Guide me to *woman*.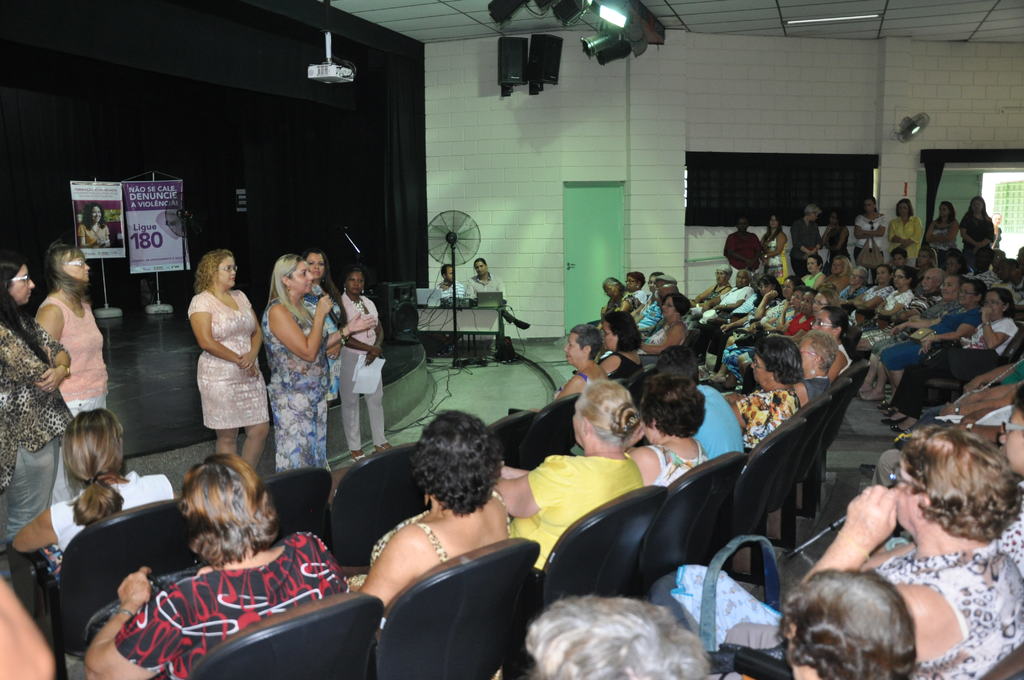
Guidance: left=172, top=246, right=257, bottom=460.
